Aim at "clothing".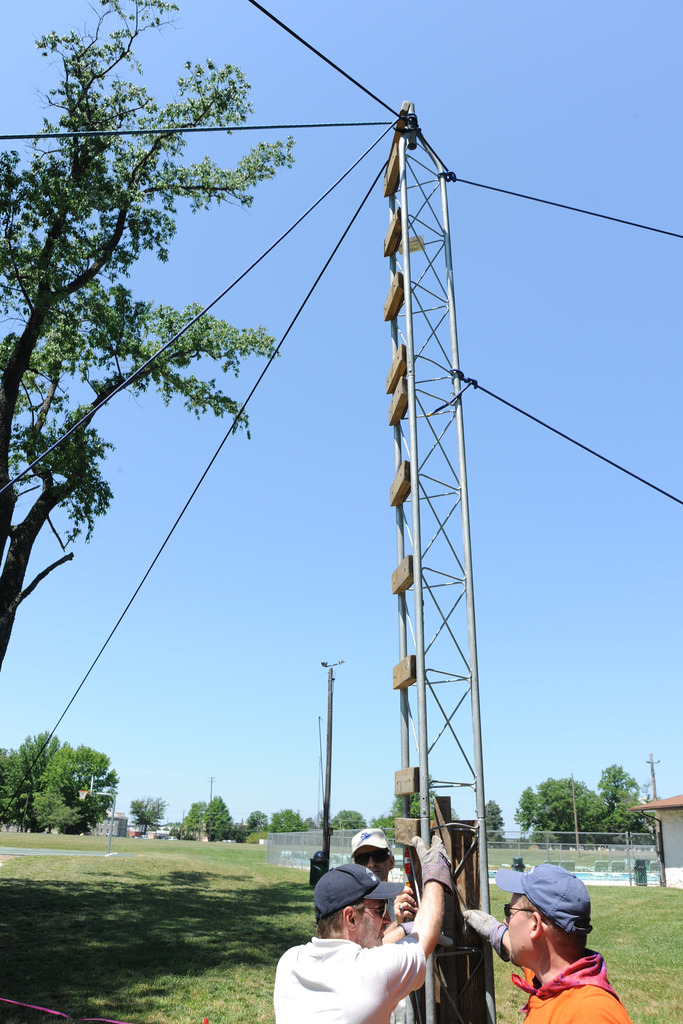
Aimed at x1=524, y1=949, x2=624, y2=1023.
